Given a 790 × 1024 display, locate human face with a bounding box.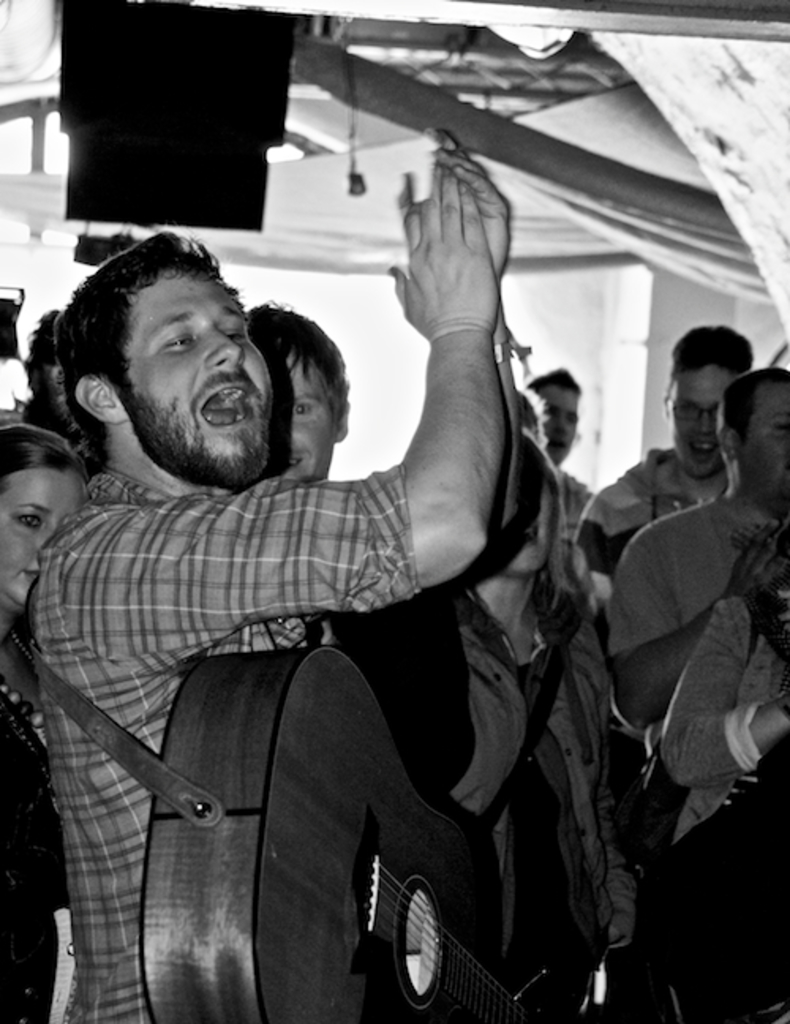
Located: x1=0, y1=468, x2=88, y2=605.
